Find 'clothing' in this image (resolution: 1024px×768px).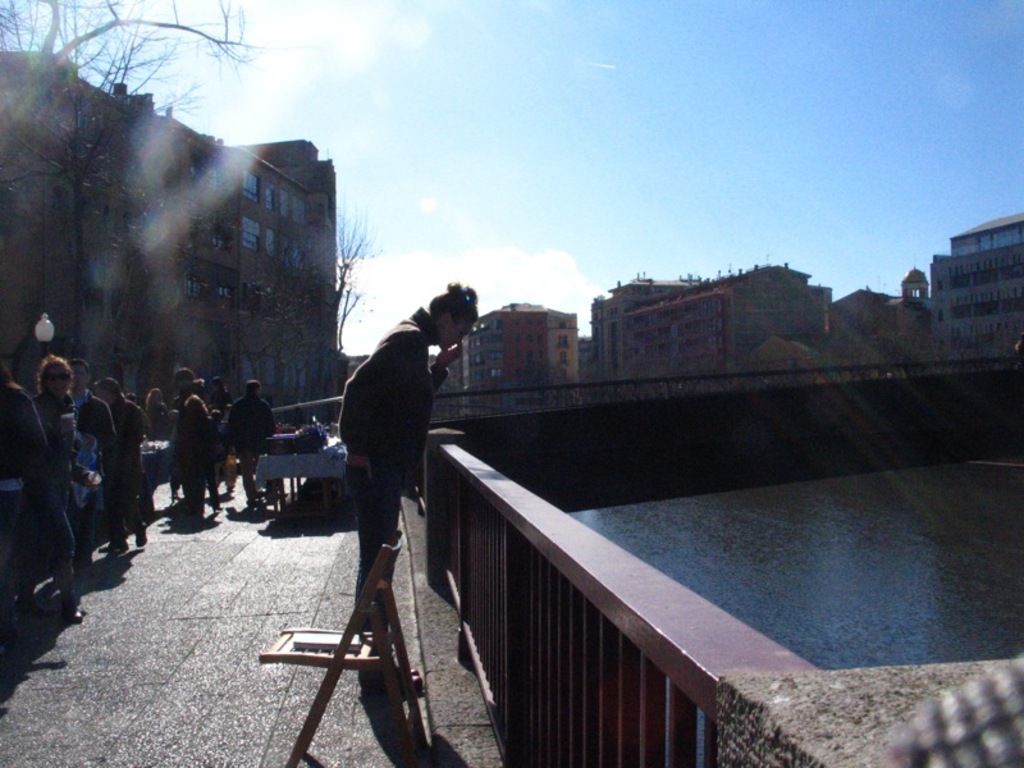
(left=338, top=317, right=456, bottom=616).
